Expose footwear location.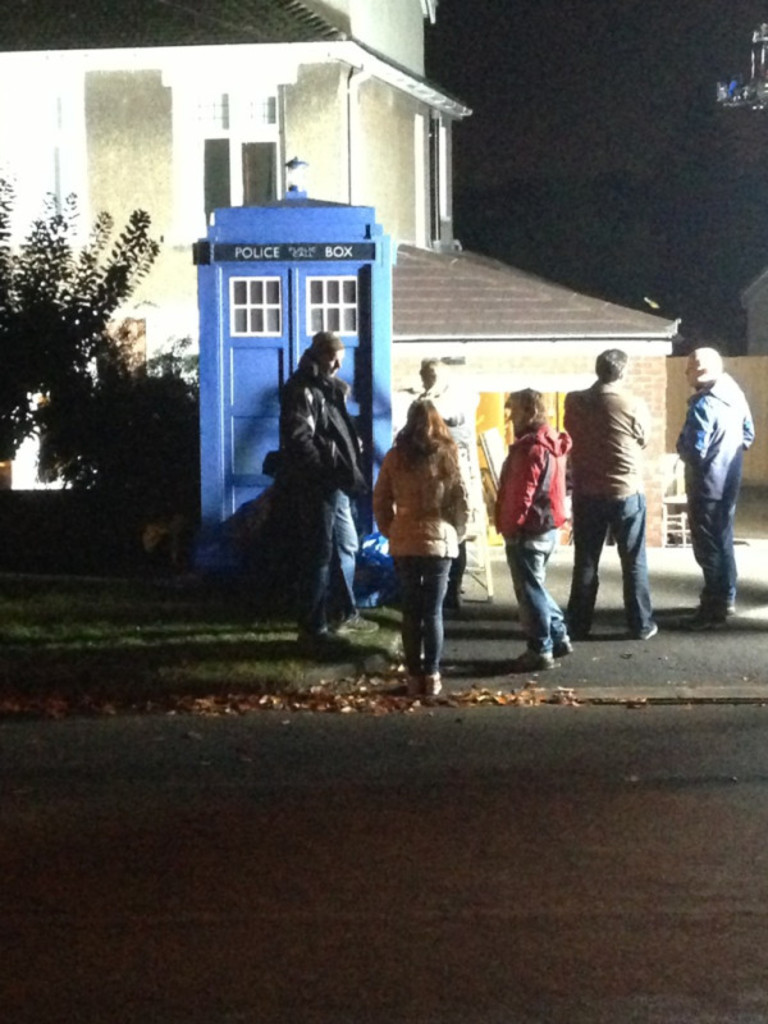
Exposed at crop(507, 653, 556, 675).
